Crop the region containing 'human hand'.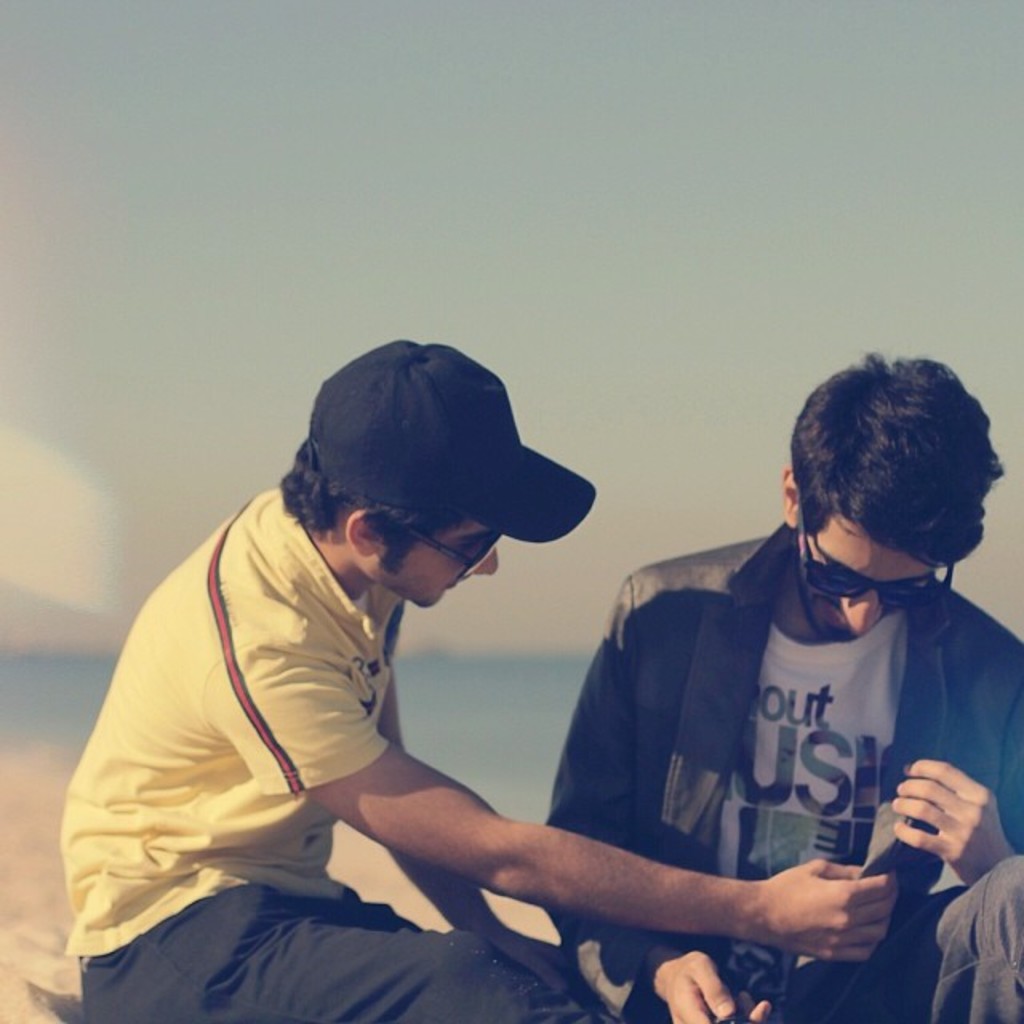
Crop region: rect(648, 942, 774, 1022).
